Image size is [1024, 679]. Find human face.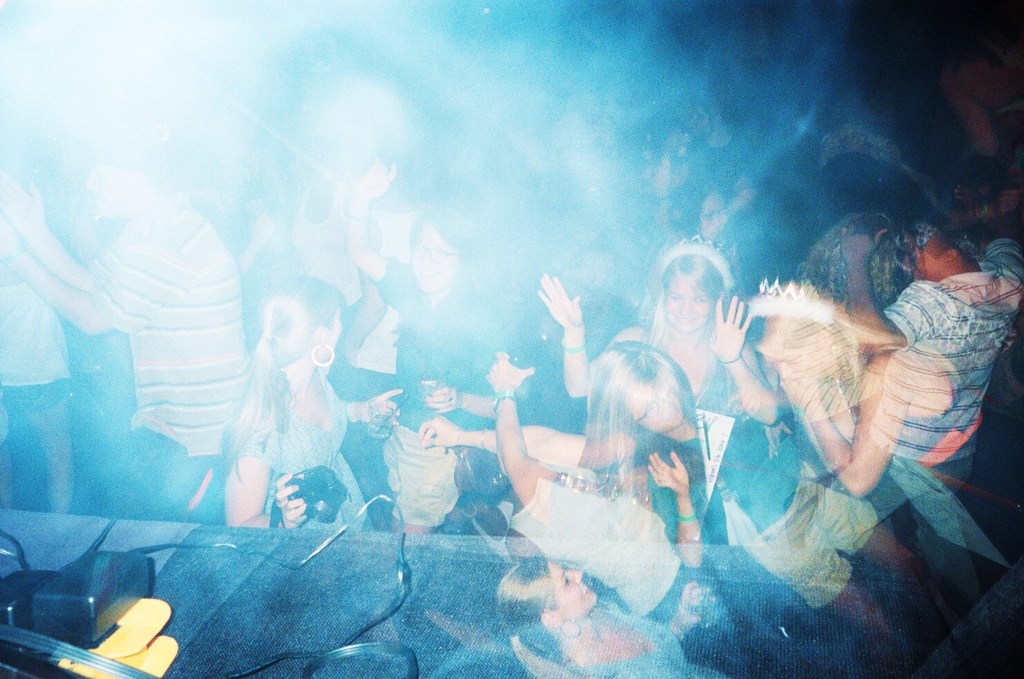
locate(626, 380, 687, 432).
